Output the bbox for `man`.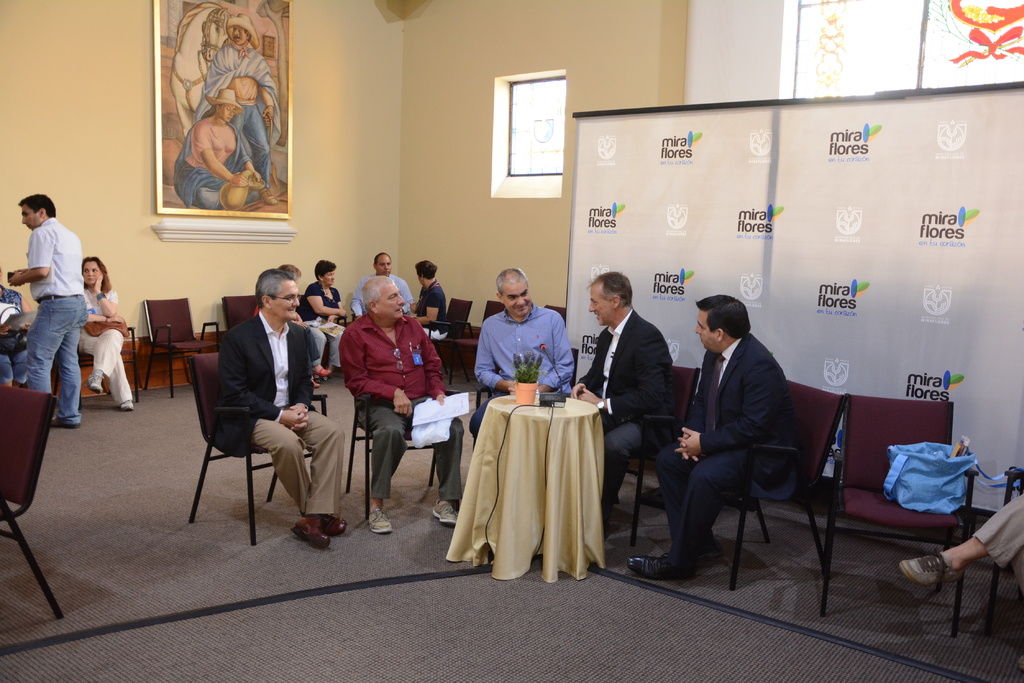
569, 269, 673, 535.
